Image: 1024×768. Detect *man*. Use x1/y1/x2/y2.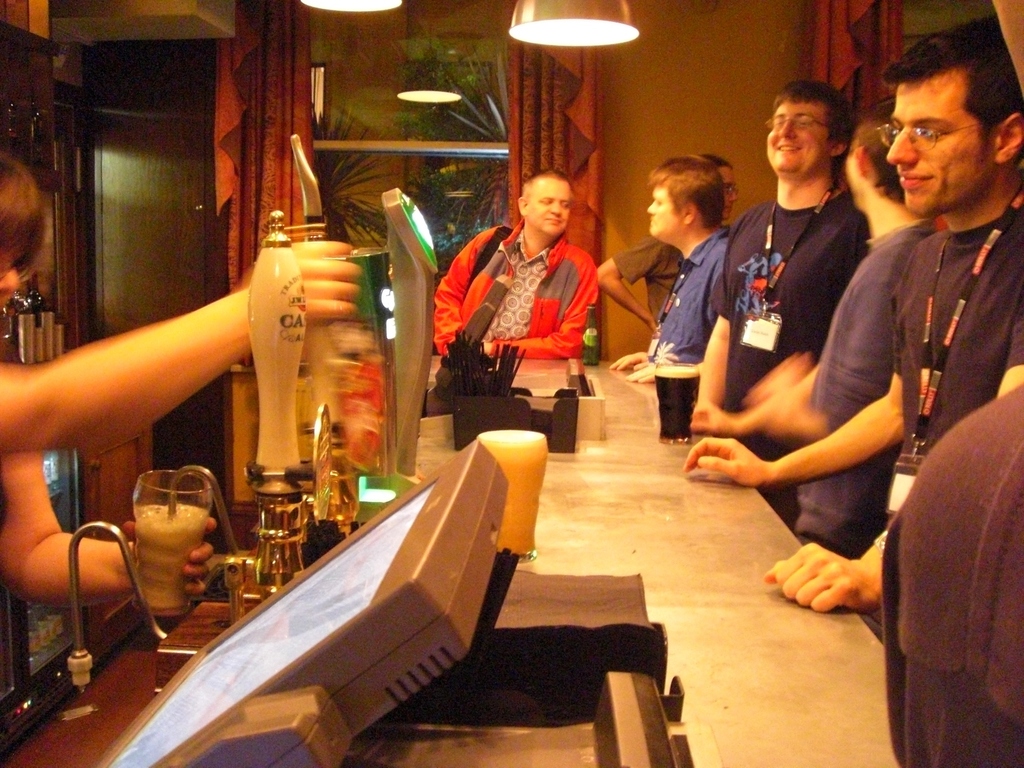
684/84/874/532.
